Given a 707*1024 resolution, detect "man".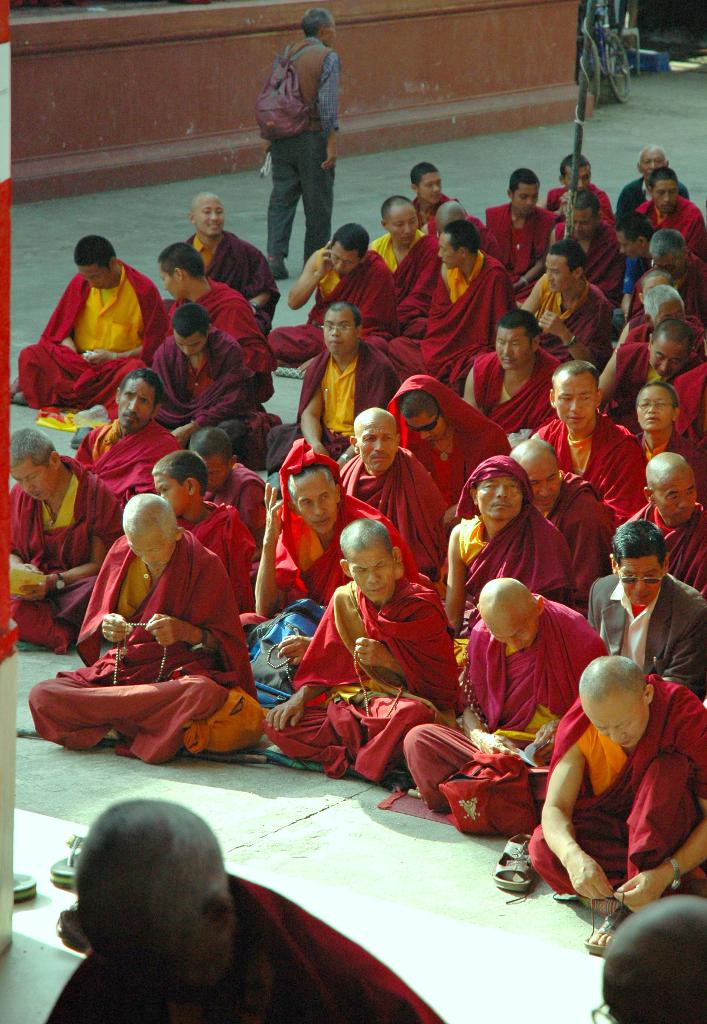
(left=481, top=163, right=567, bottom=284).
